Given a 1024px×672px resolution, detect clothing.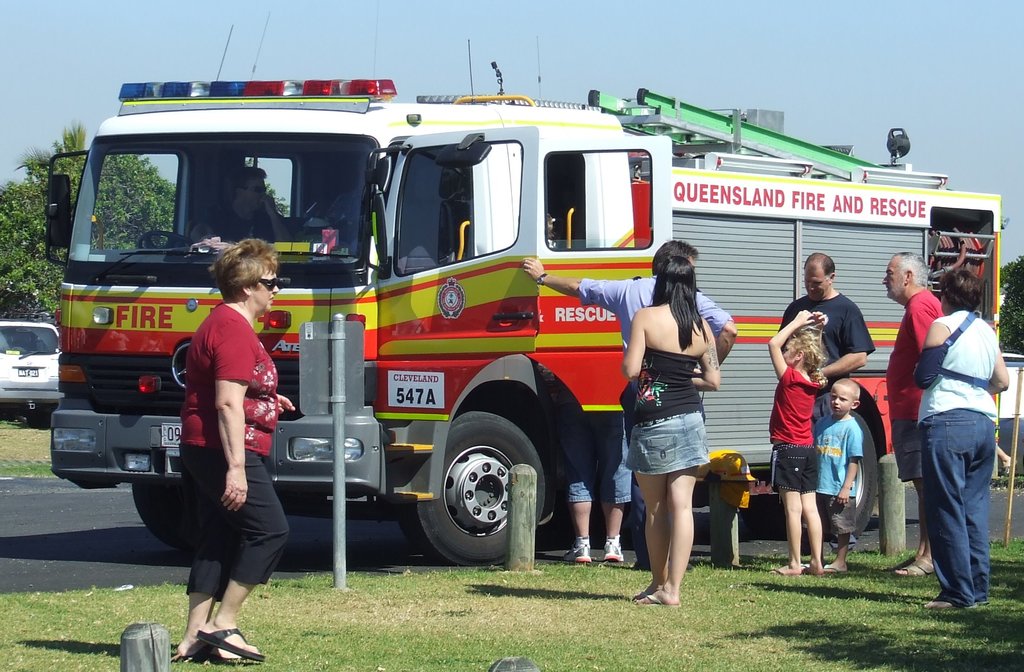
(208, 197, 274, 243).
